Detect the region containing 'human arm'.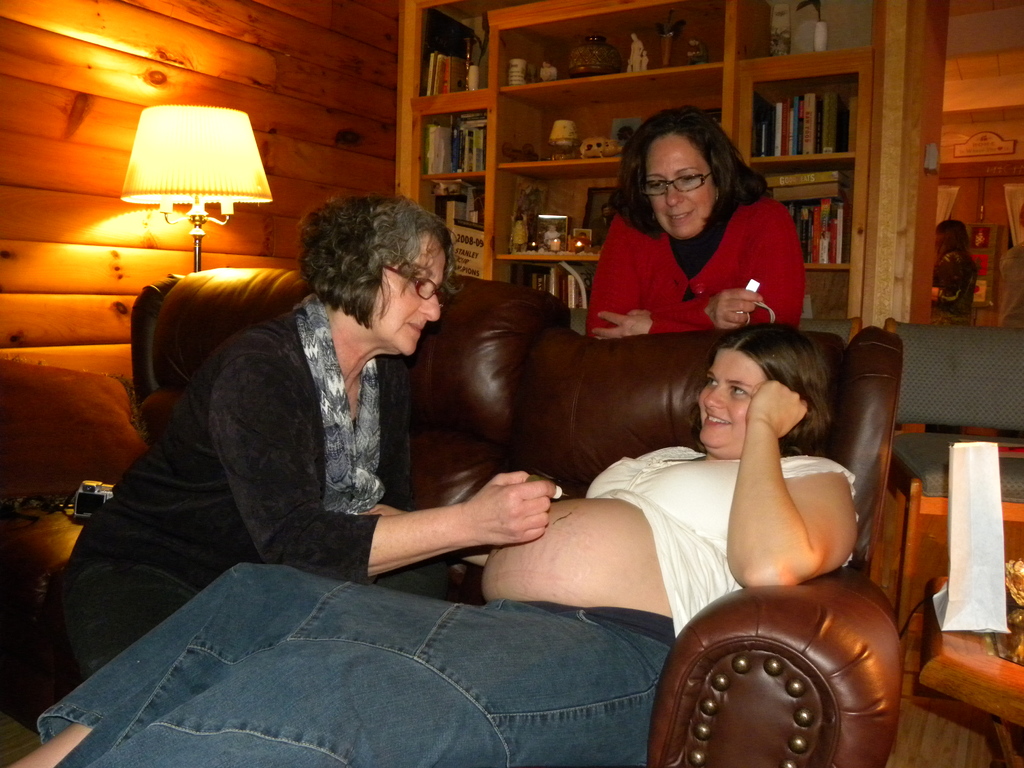
left=367, top=503, right=493, bottom=570.
